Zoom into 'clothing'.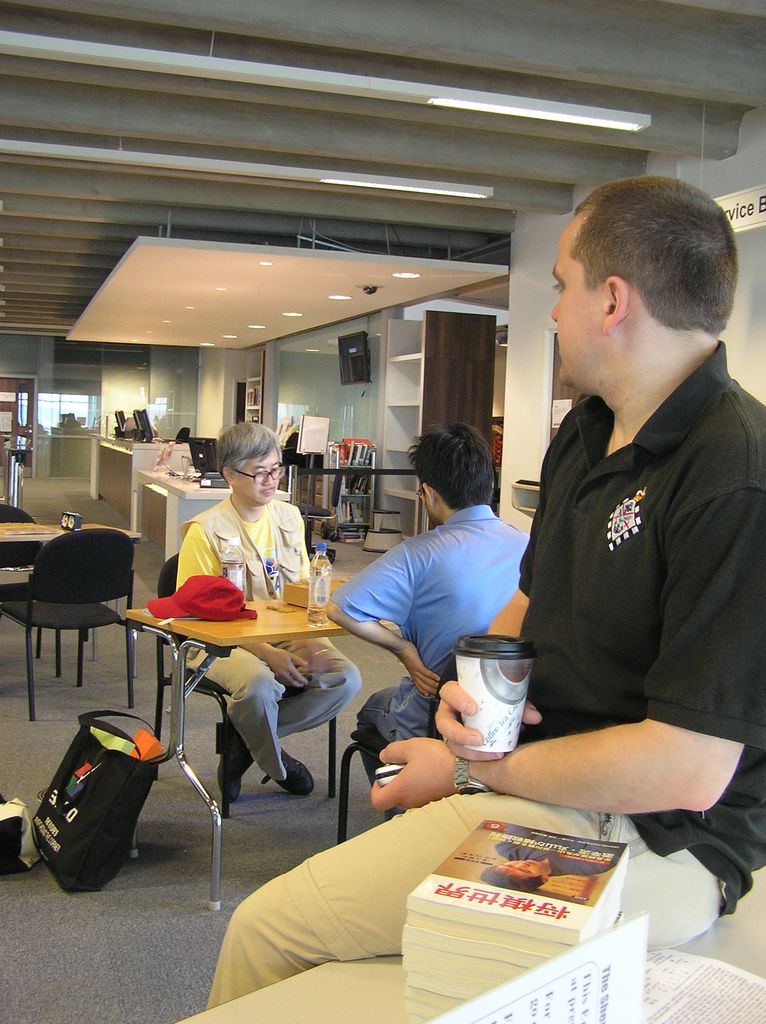
Zoom target: locate(327, 505, 530, 808).
